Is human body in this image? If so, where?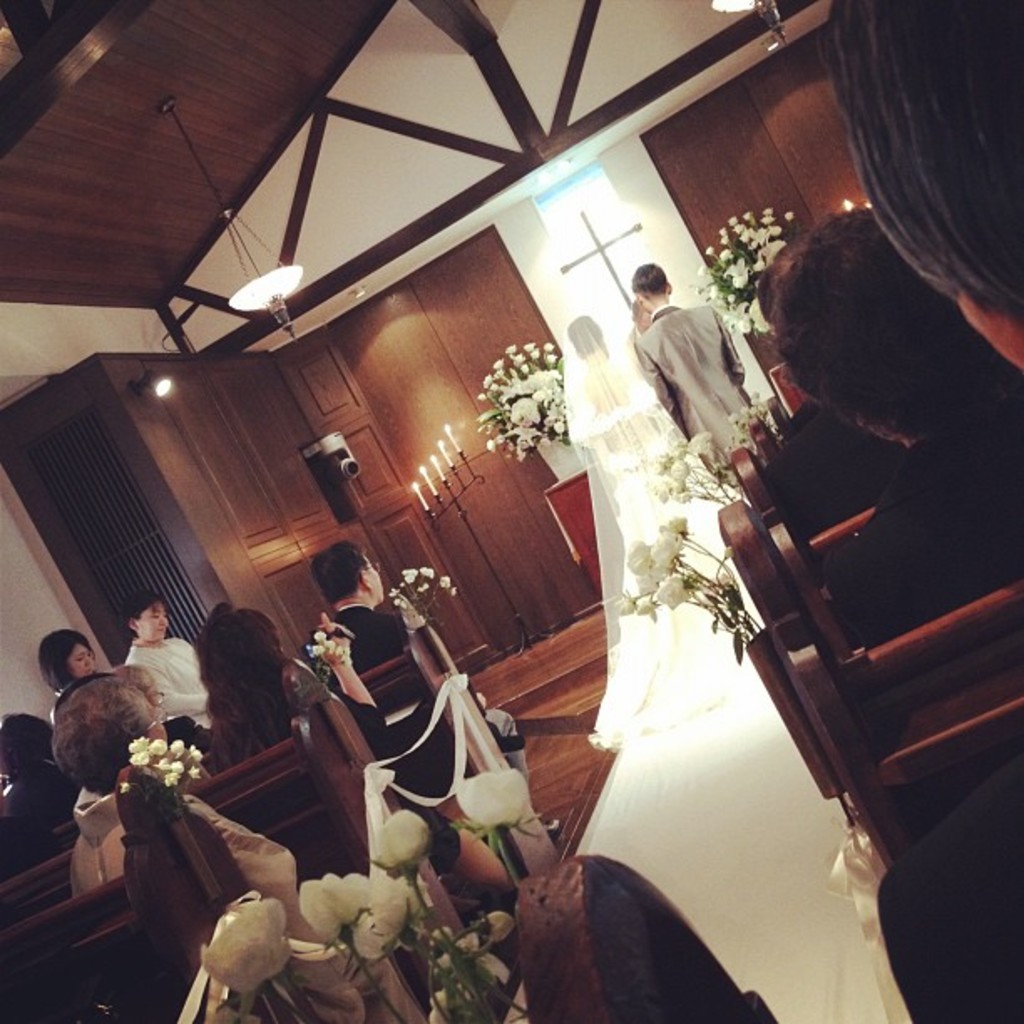
Yes, at left=0, top=766, right=79, bottom=853.
